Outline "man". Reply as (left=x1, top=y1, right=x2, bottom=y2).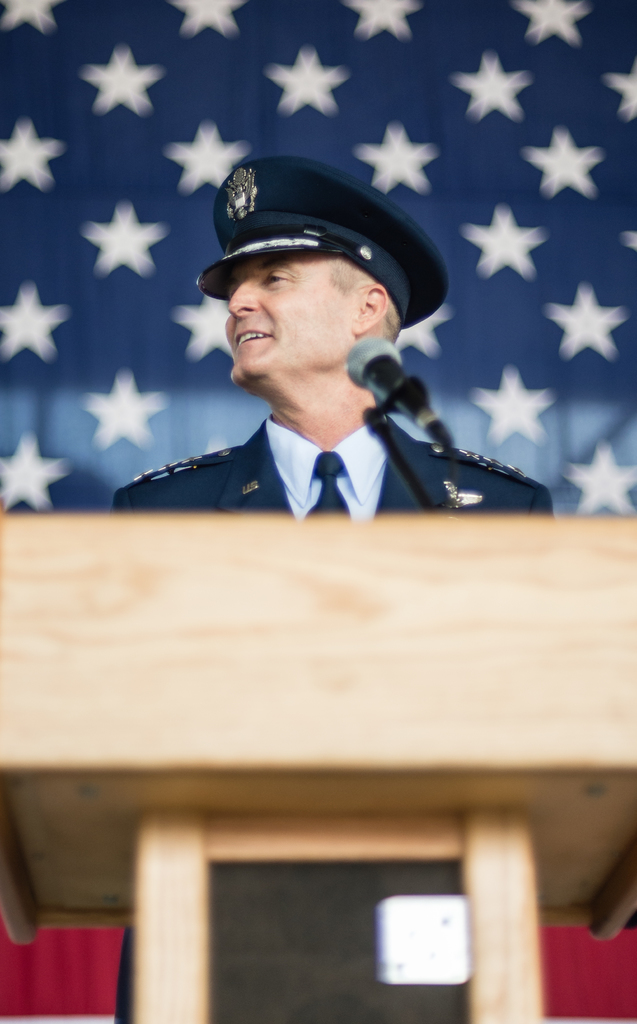
(left=67, top=236, right=566, bottom=535).
